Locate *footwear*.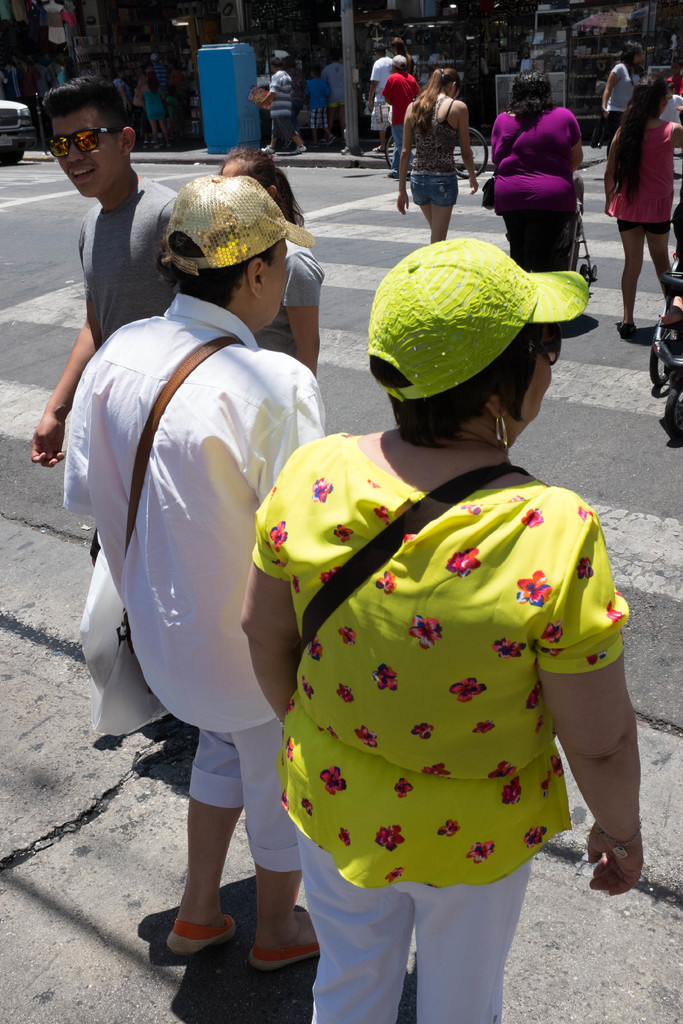
Bounding box: x1=251, y1=920, x2=320, y2=974.
